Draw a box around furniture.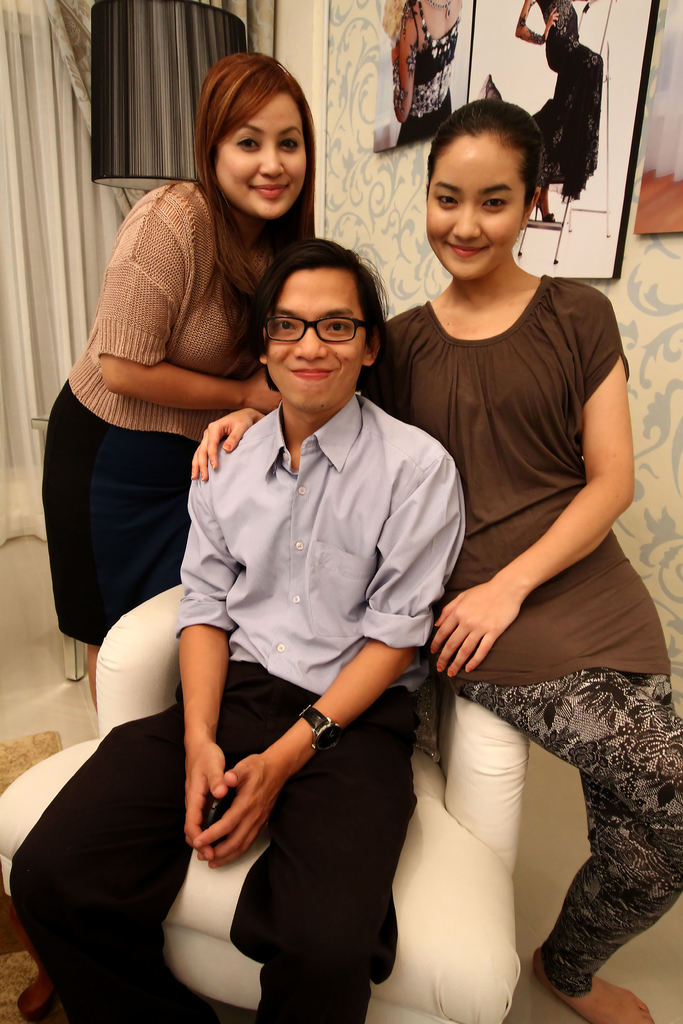
{"x1": 0, "y1": 583, "x2": 521, "y2": 1023}.
